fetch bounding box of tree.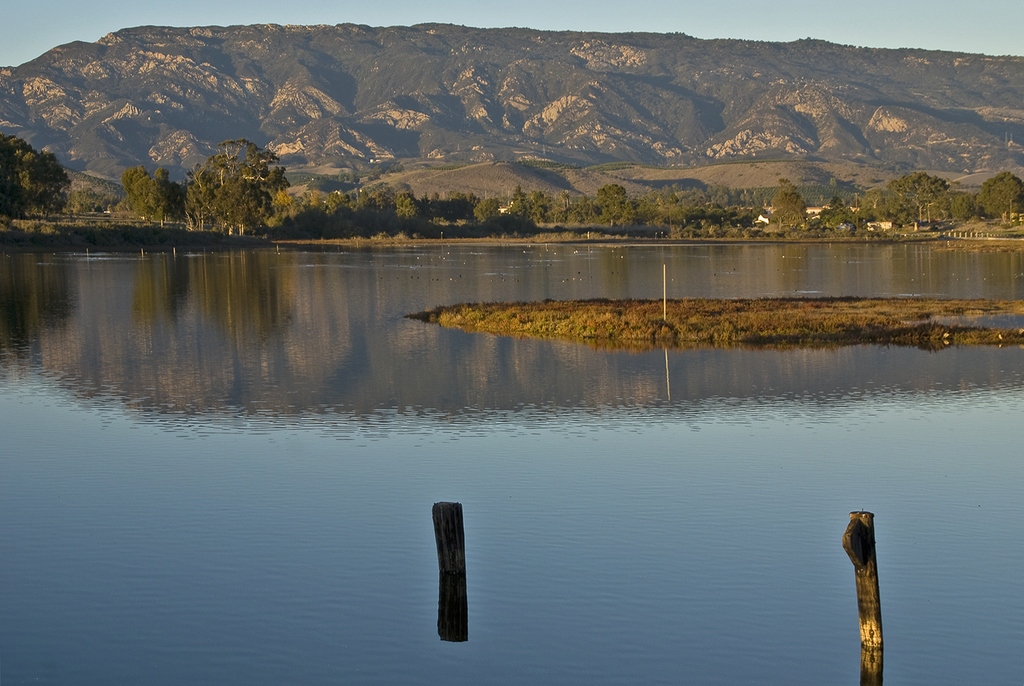
Bbox: <box>116,167,150,206</box>.
